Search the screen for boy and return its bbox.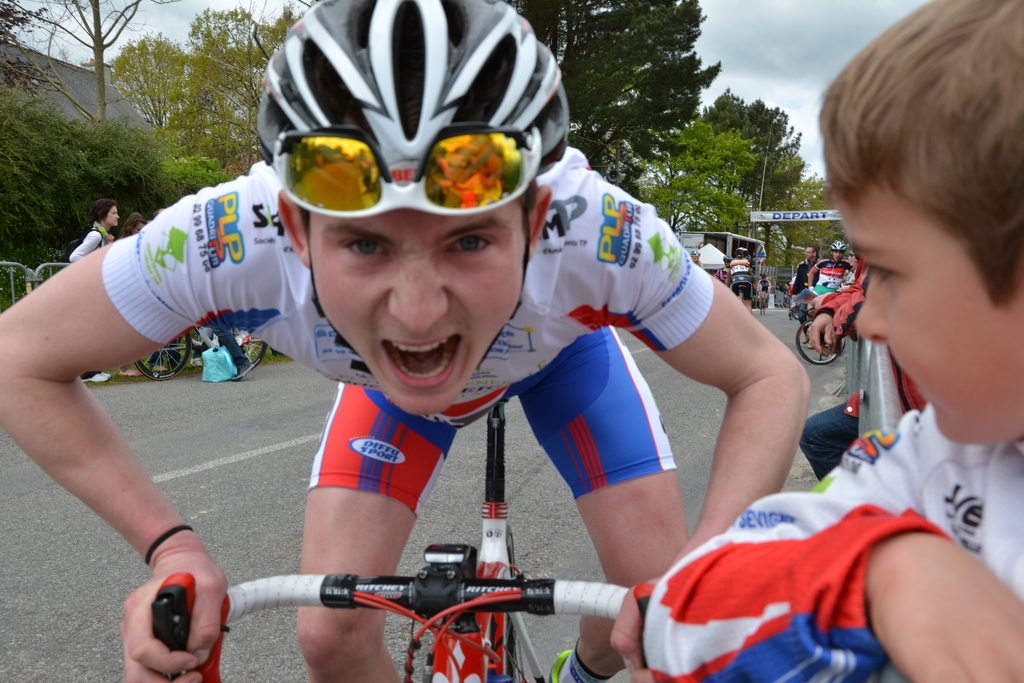
Found: (x1=0, y1=0, x2=812, y2=682).
